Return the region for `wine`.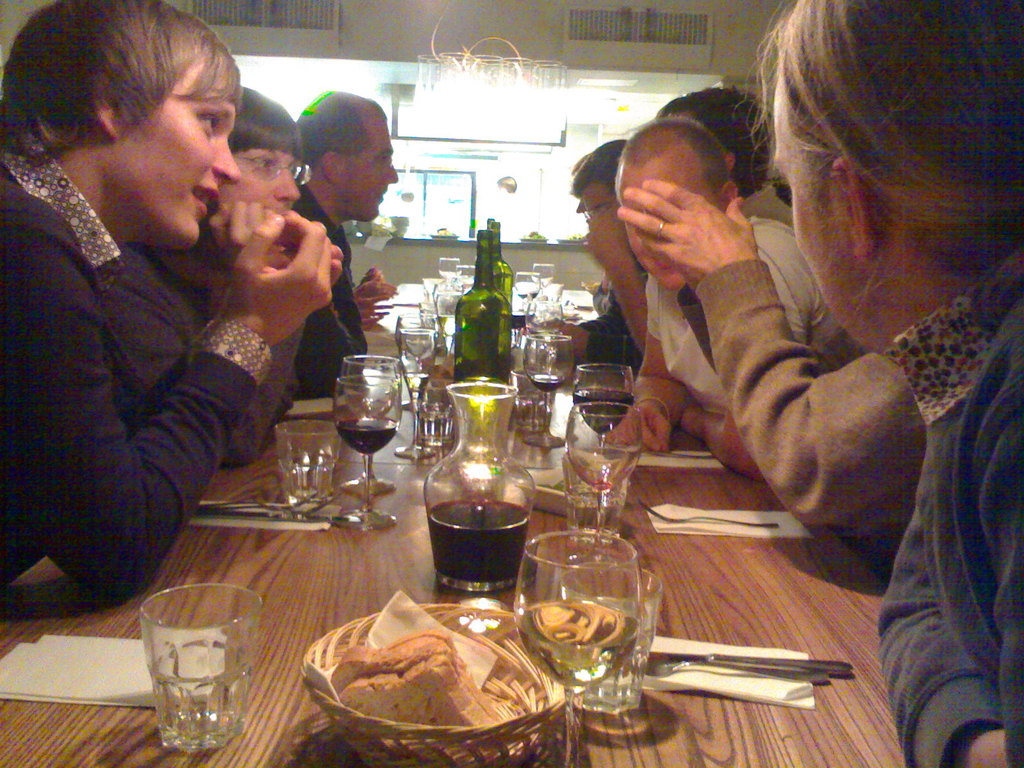
{"left": 516, "top": 598, "right": 642, "bottom": 691}.
